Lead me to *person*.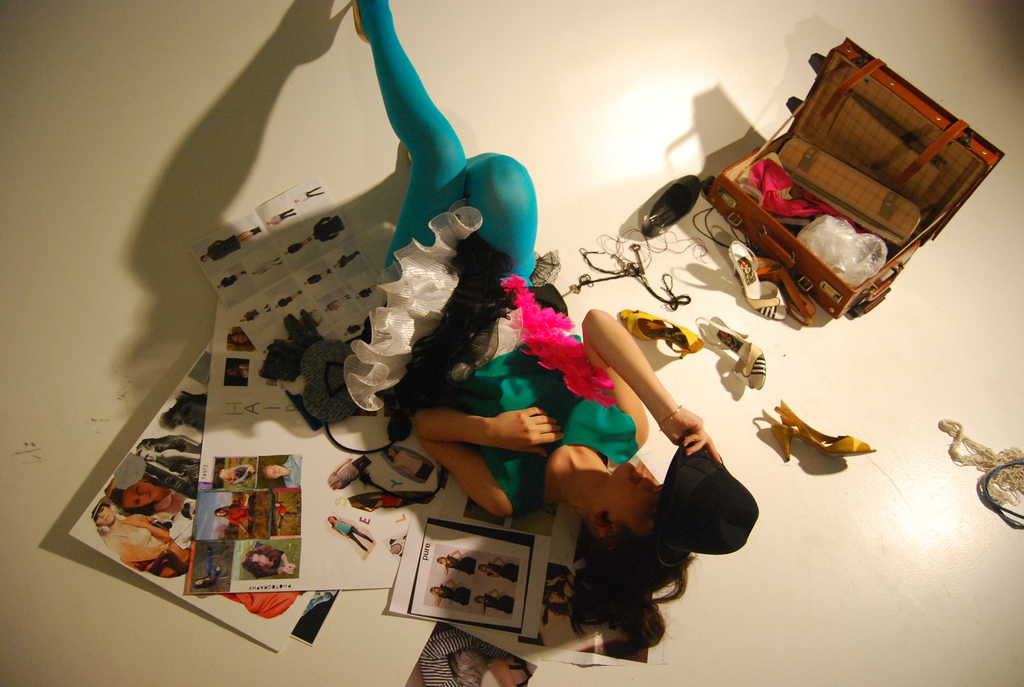
Lead to detection(275, 500, 289, 532).
